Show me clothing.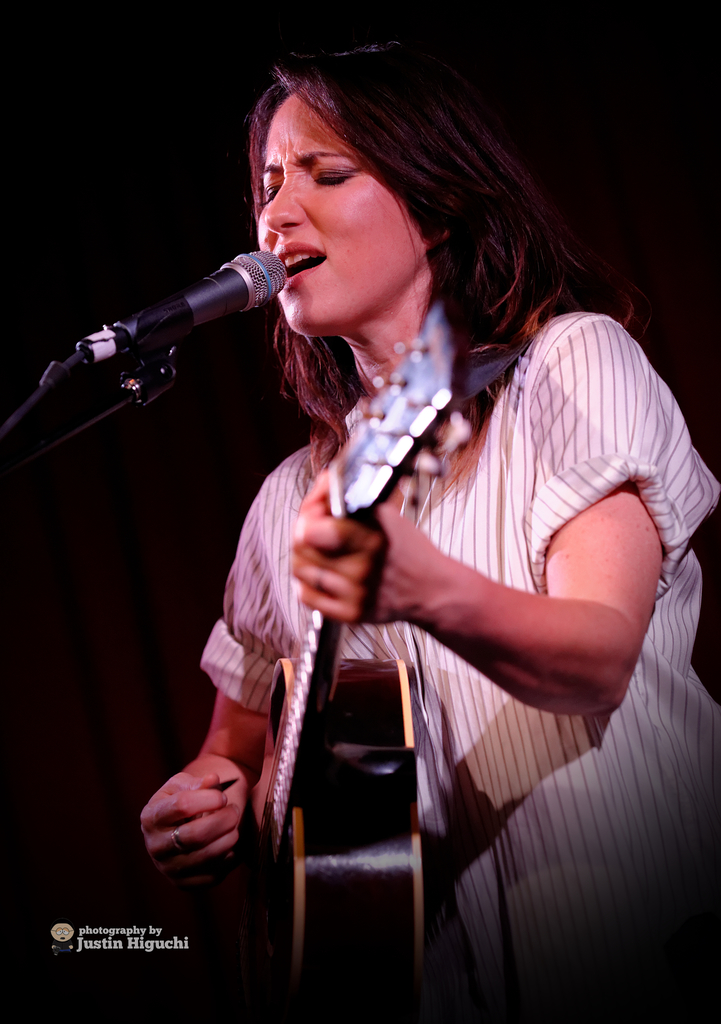
clothing is here: bbox(203, 310, 720, 1023).
